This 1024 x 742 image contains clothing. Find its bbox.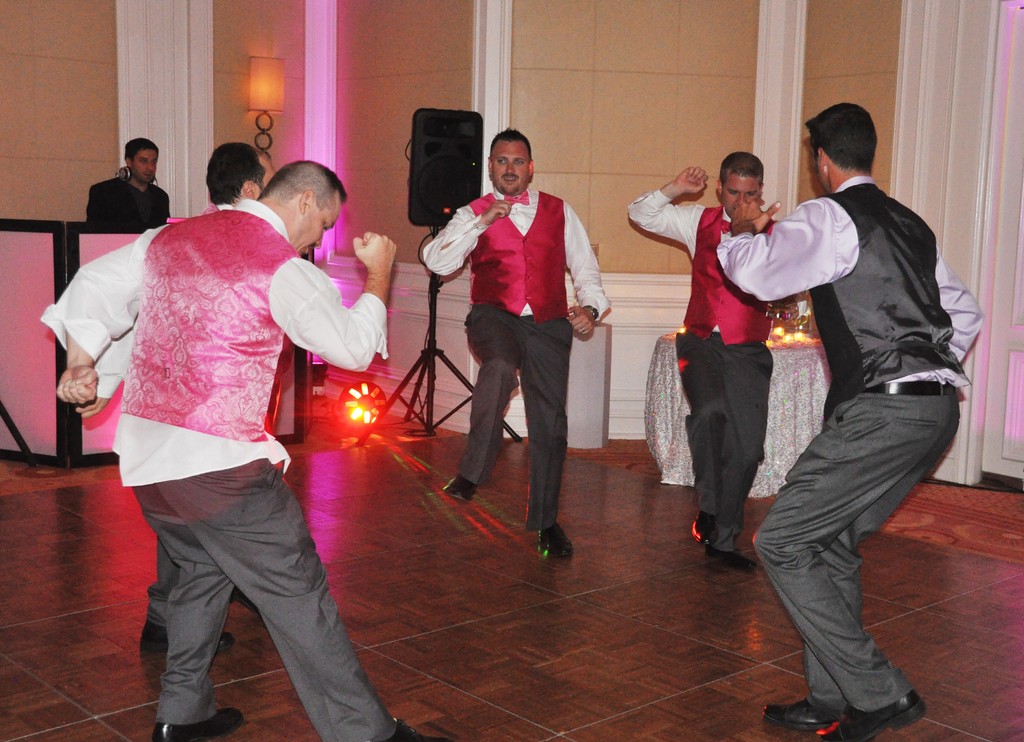
(717, 174, 989, 720).
